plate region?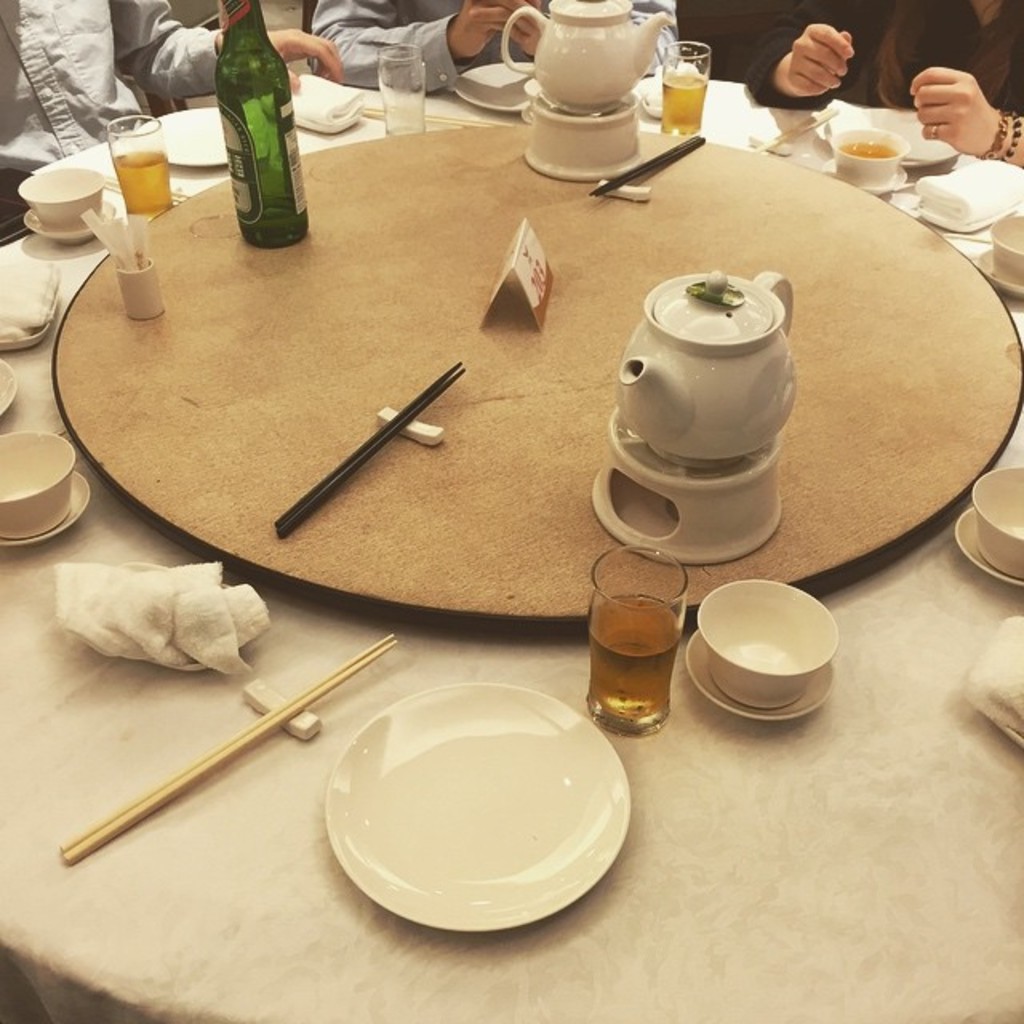
x1=146 y1=106 x2=232 y2=168
